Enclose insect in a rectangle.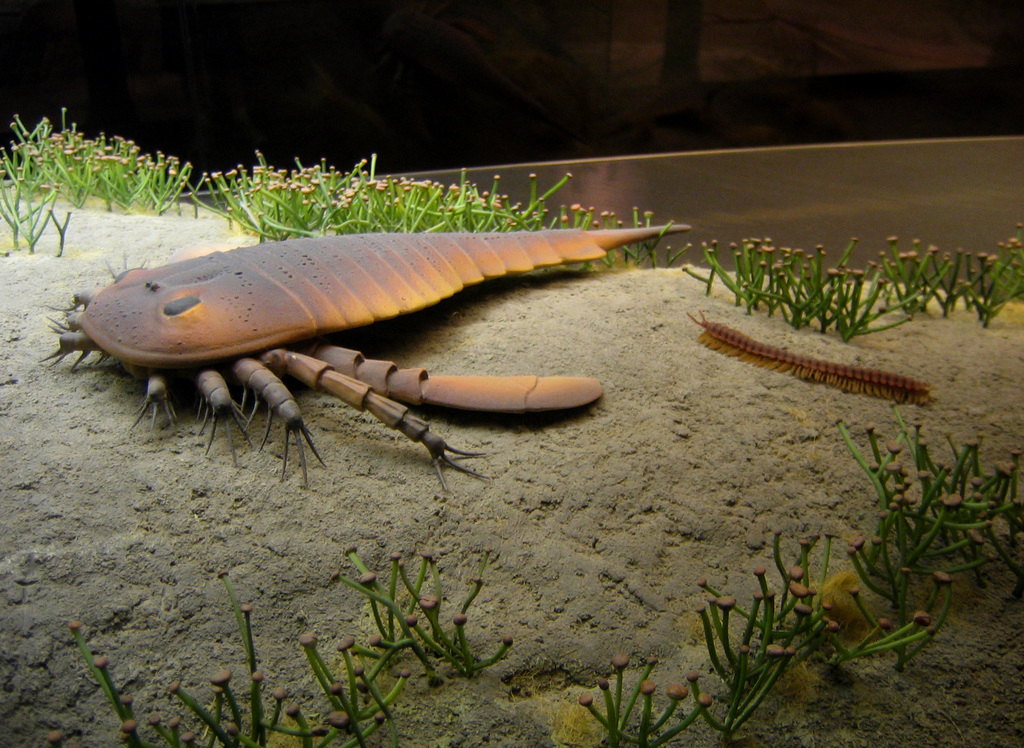
(left=31, top=223, right=692, bottom=500).
